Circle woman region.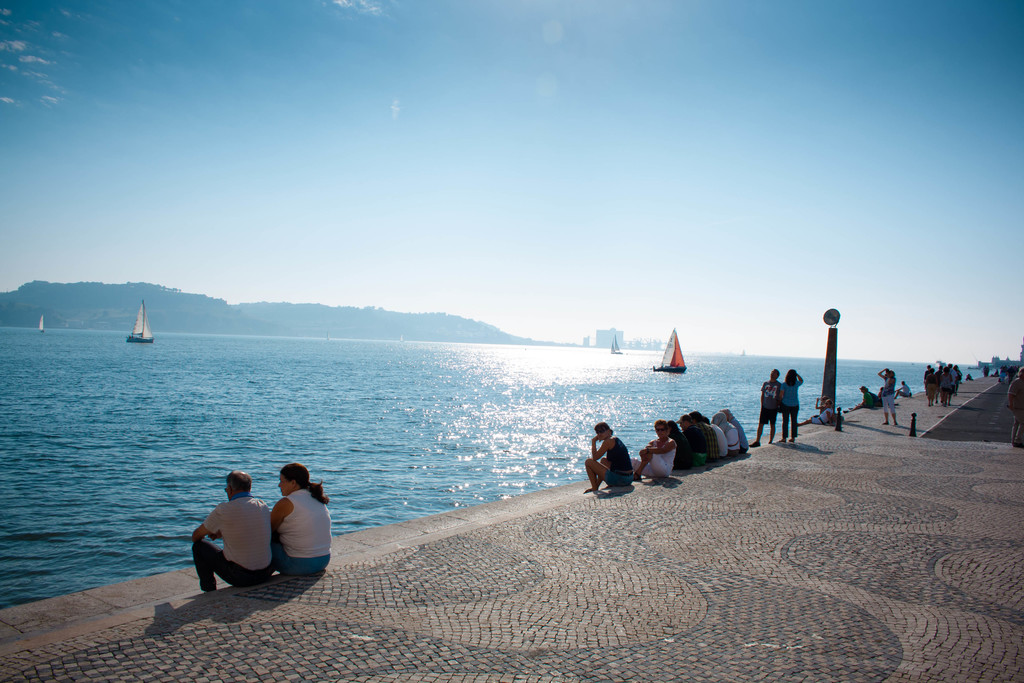
Region: [x1=799, y1=393, x2=835, y2=427].
